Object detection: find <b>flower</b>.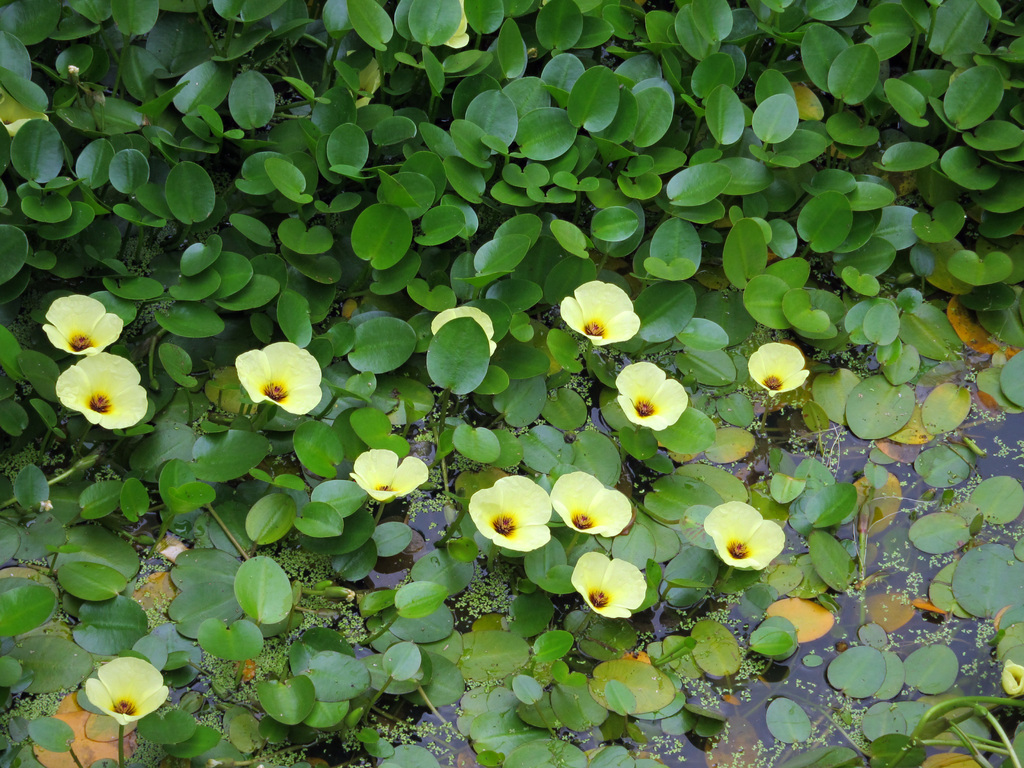
<region>54, 349, 144, 426</region>.
